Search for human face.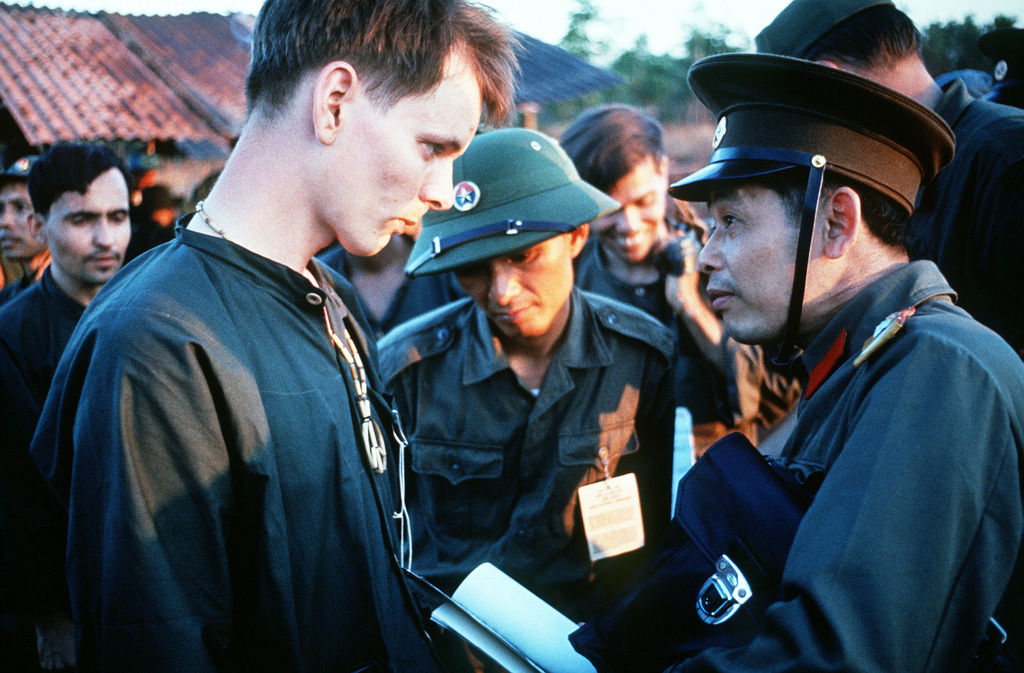
Found at [left=52, top=168, right=131, bottom=284].
